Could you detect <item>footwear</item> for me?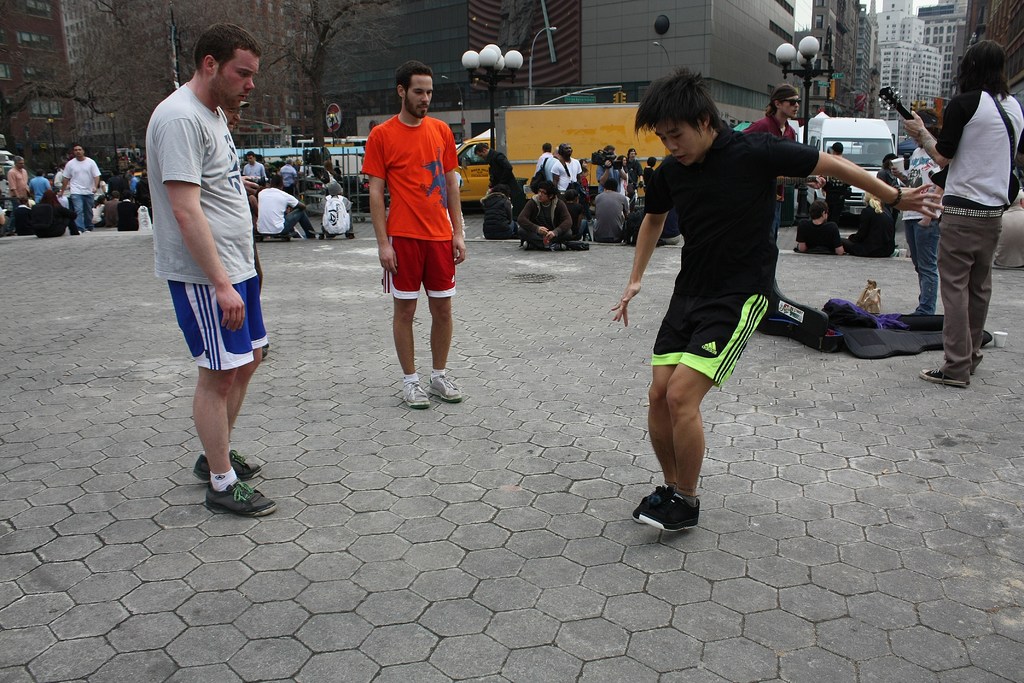
Detection result: left=650, top=499, right=705, bottom=528.
